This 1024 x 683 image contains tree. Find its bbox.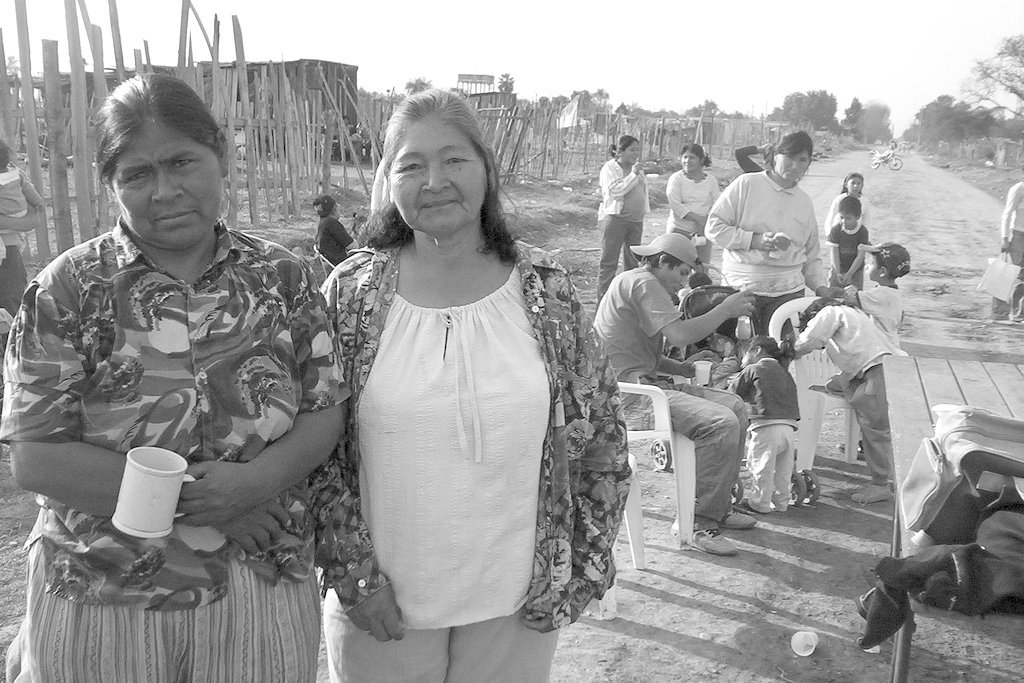
(954, 30, 1023, 139).
